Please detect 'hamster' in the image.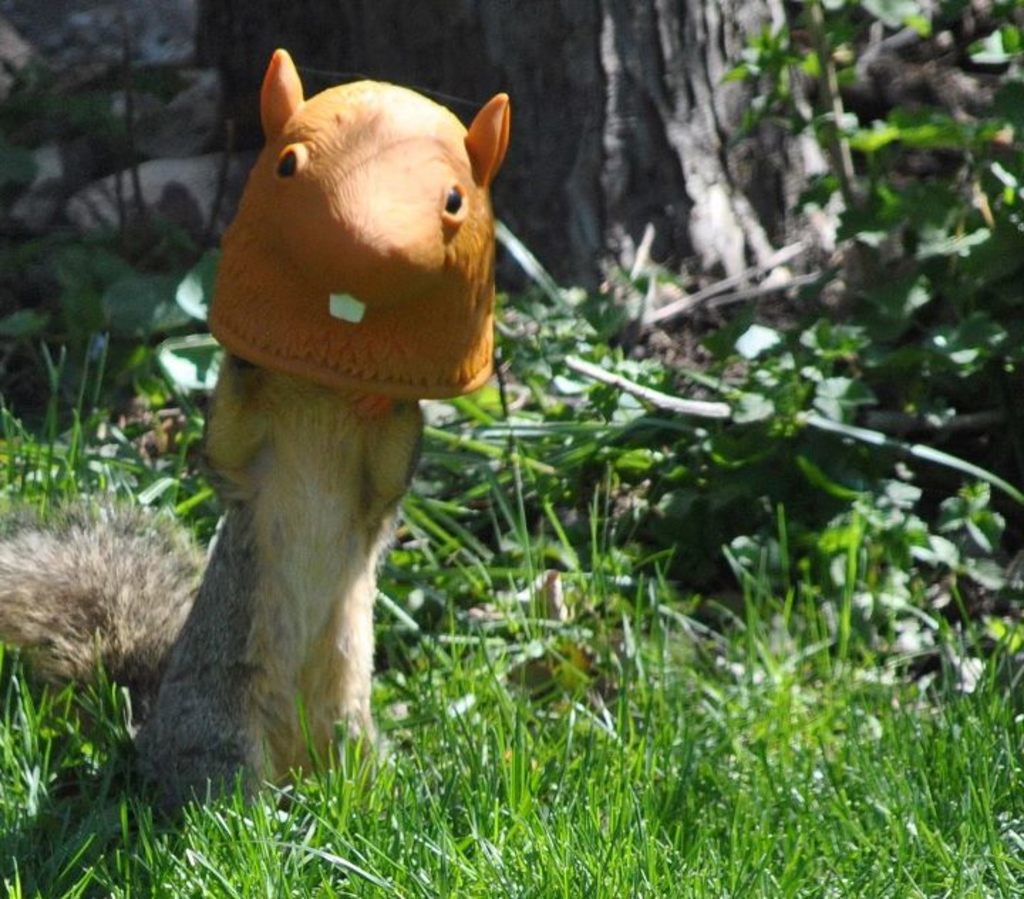
[0, 41, 502, 848].
